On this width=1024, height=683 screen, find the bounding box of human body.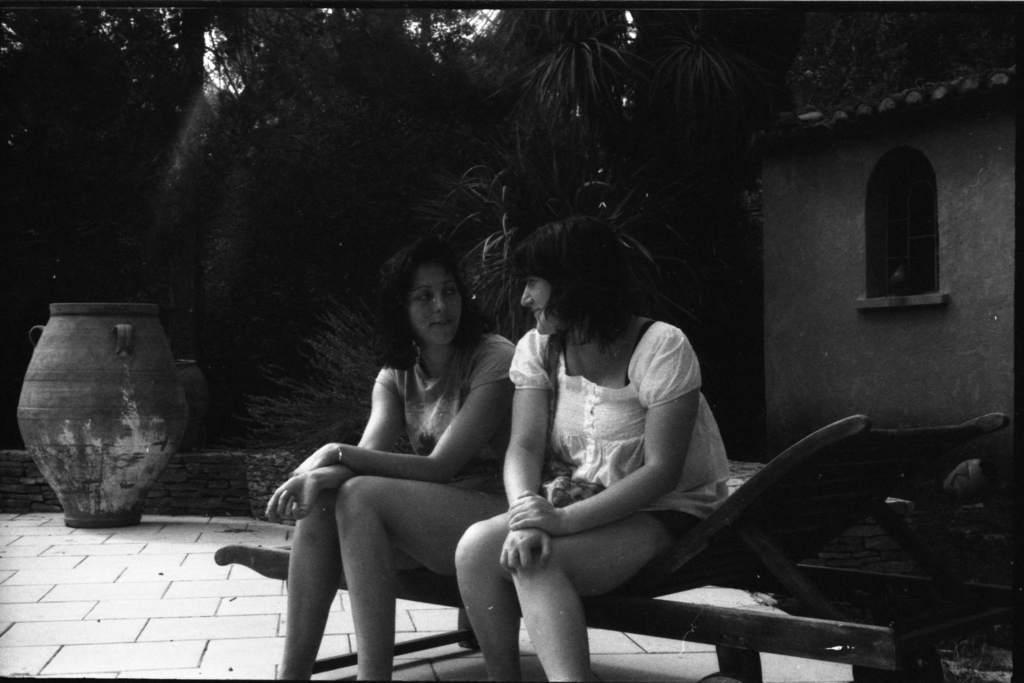
Bounding box: 284, 268, 534, 664.
